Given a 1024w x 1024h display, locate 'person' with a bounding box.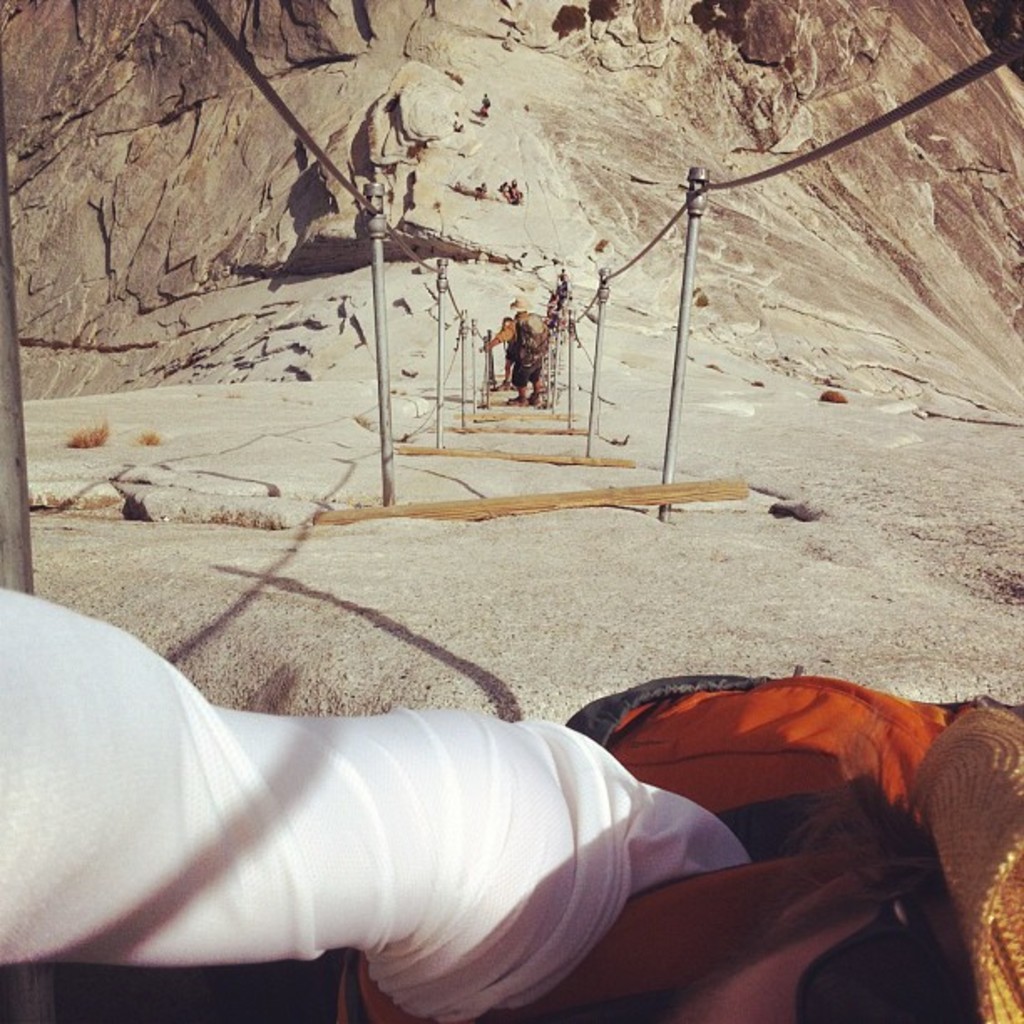
Located: crop(490, 318, 540, 392).
